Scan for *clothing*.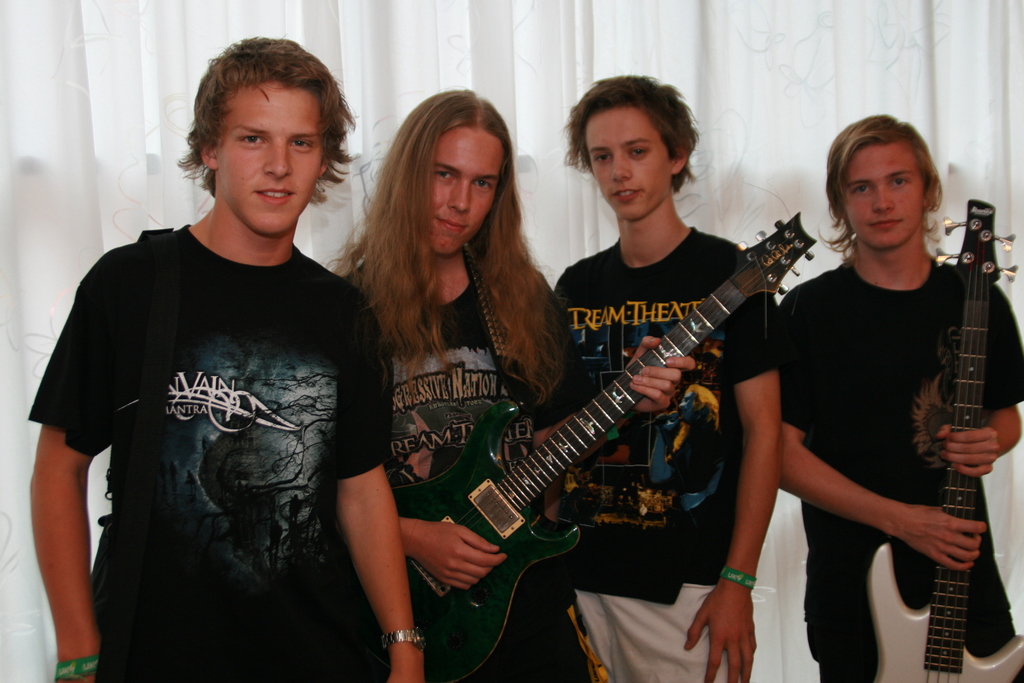
Scan result: bbox=[777, 252, 1023, 682].
